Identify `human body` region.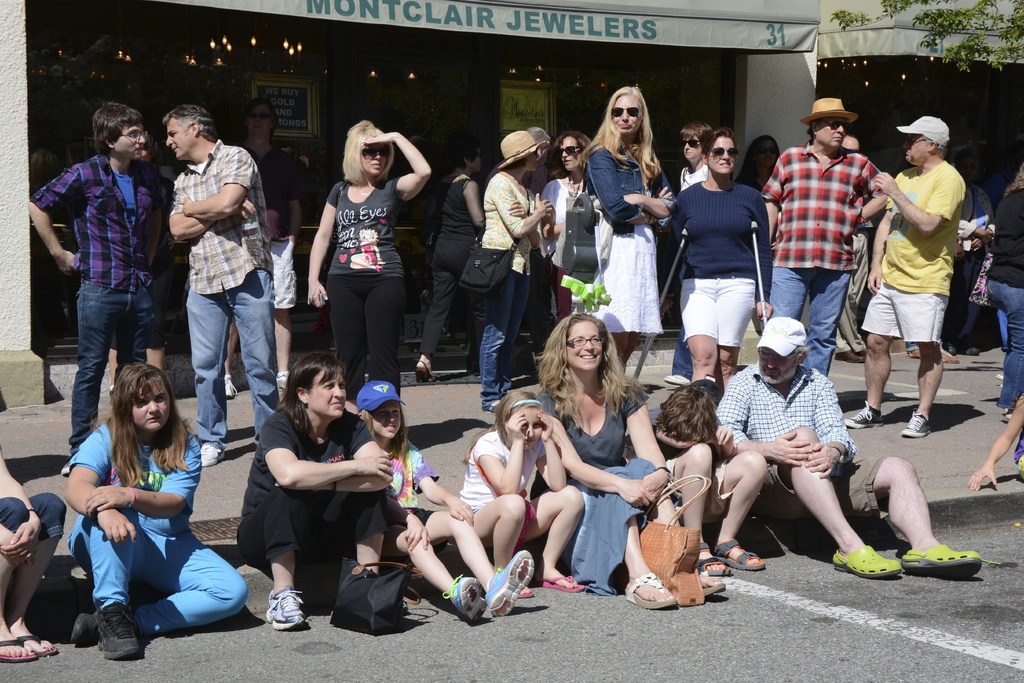
Region: x1=660, y1=128, x2=769, y2=396.
